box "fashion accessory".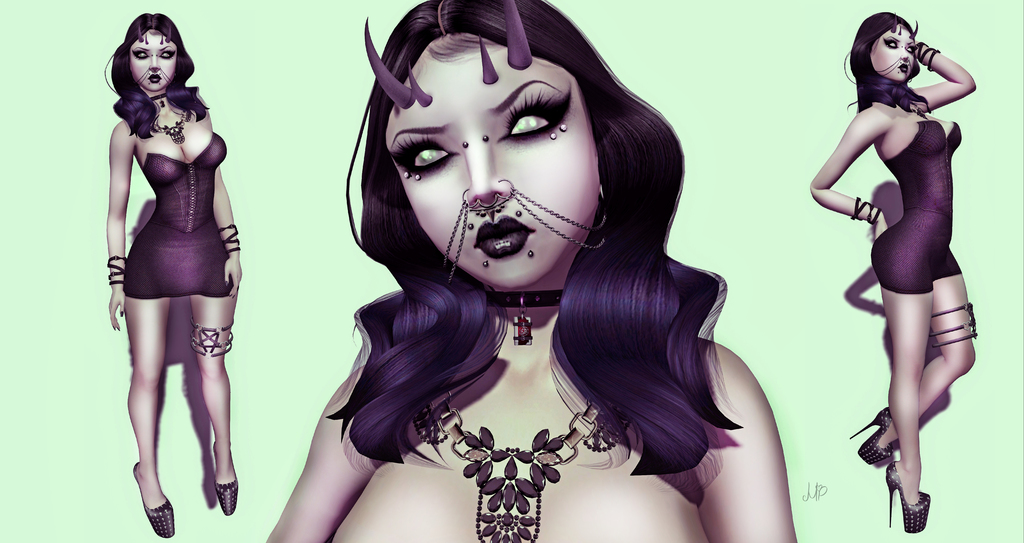
420,403,618,542.
